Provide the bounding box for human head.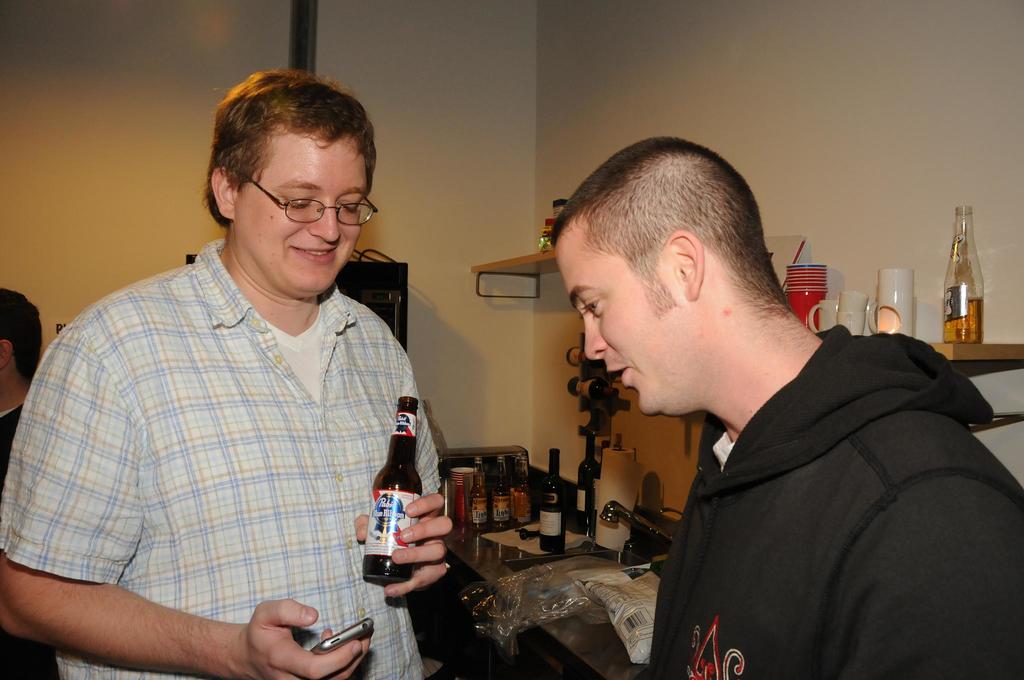
198 72 391 288.
